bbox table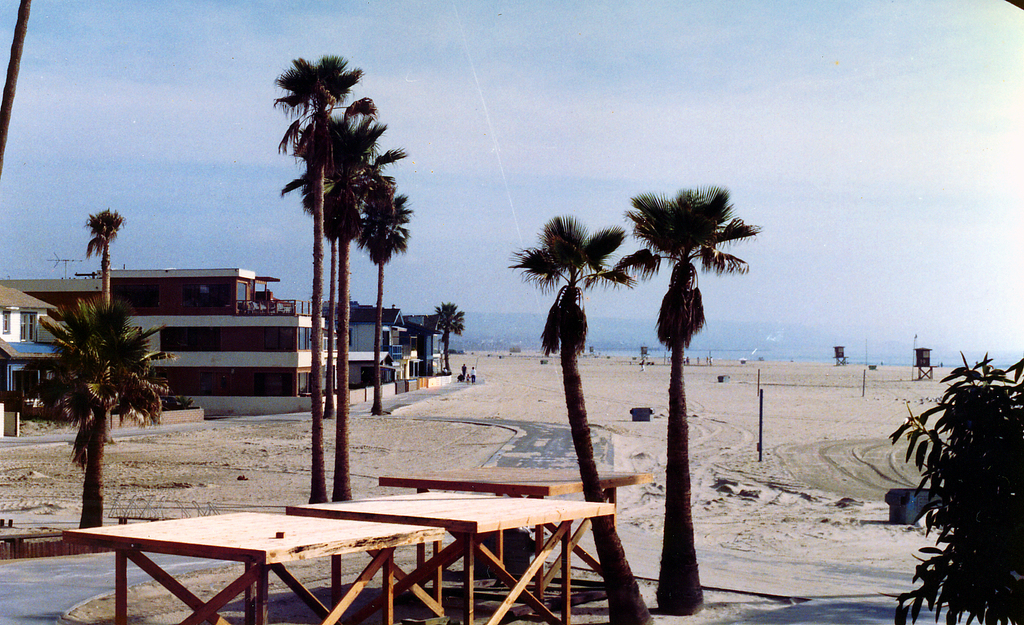
287/490/617/624
